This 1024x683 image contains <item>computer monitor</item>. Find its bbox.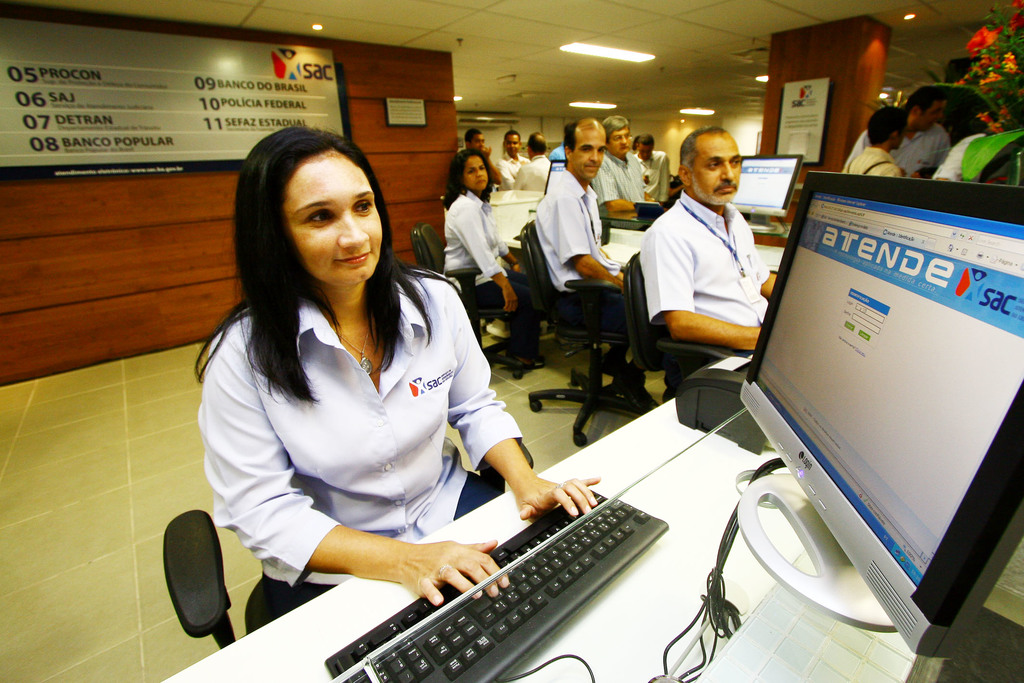
(726, 152, 806, 243).
